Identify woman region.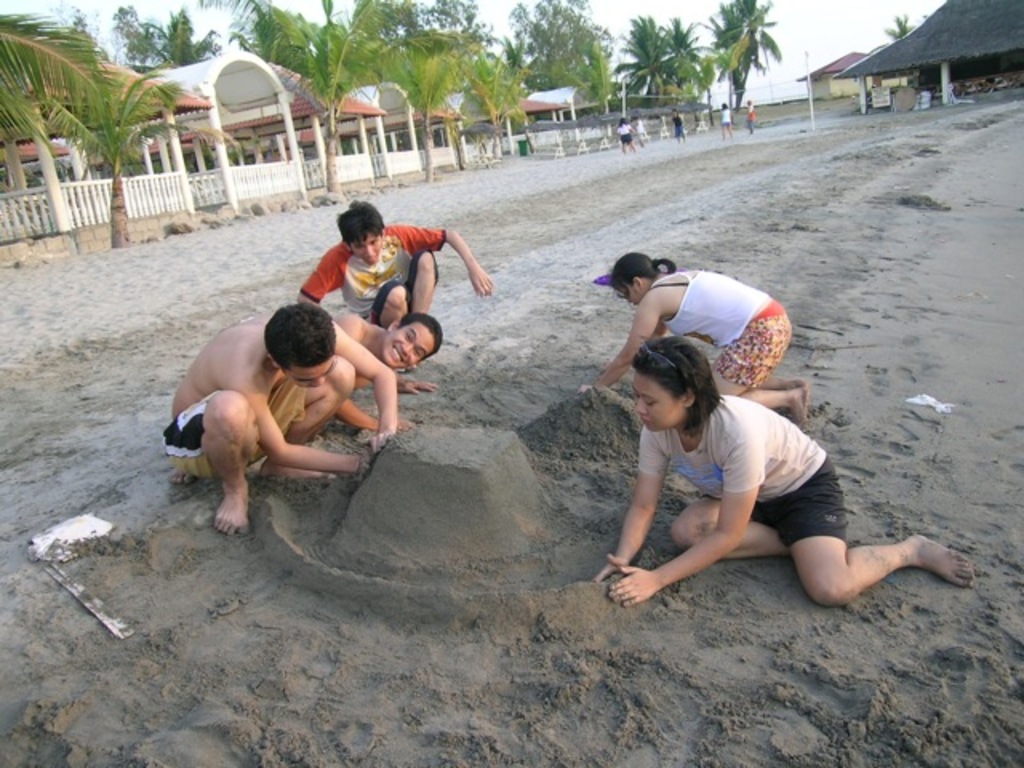
Region: (left=586, top=243, right=822, bottom=426).
